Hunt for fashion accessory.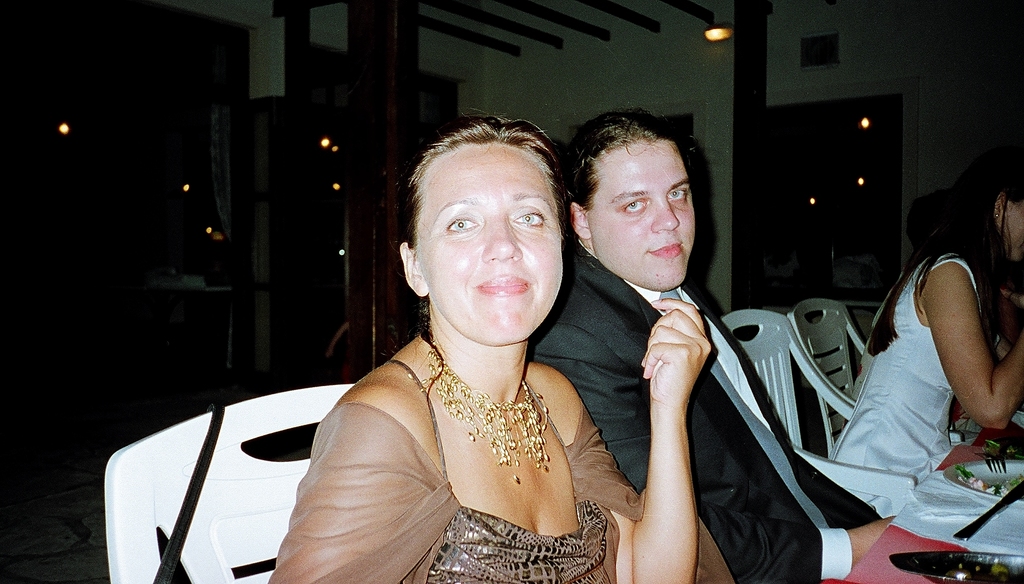
Hunted down at 662, 287, 831, 528.
